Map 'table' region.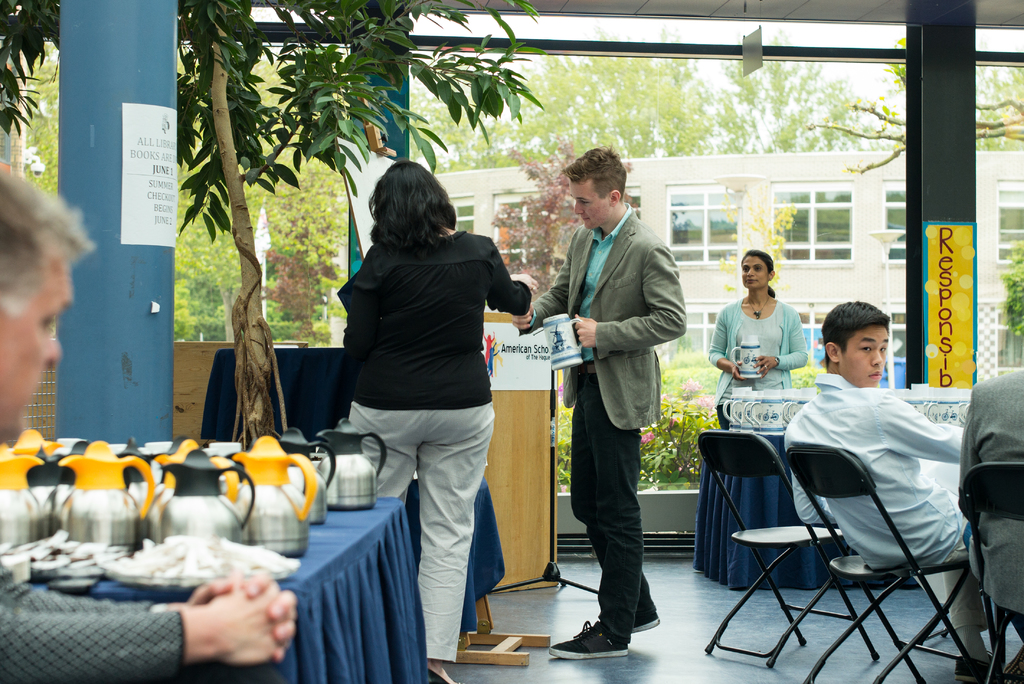
Mapped to x1=8 y1=500 x2=423 y2=683.
